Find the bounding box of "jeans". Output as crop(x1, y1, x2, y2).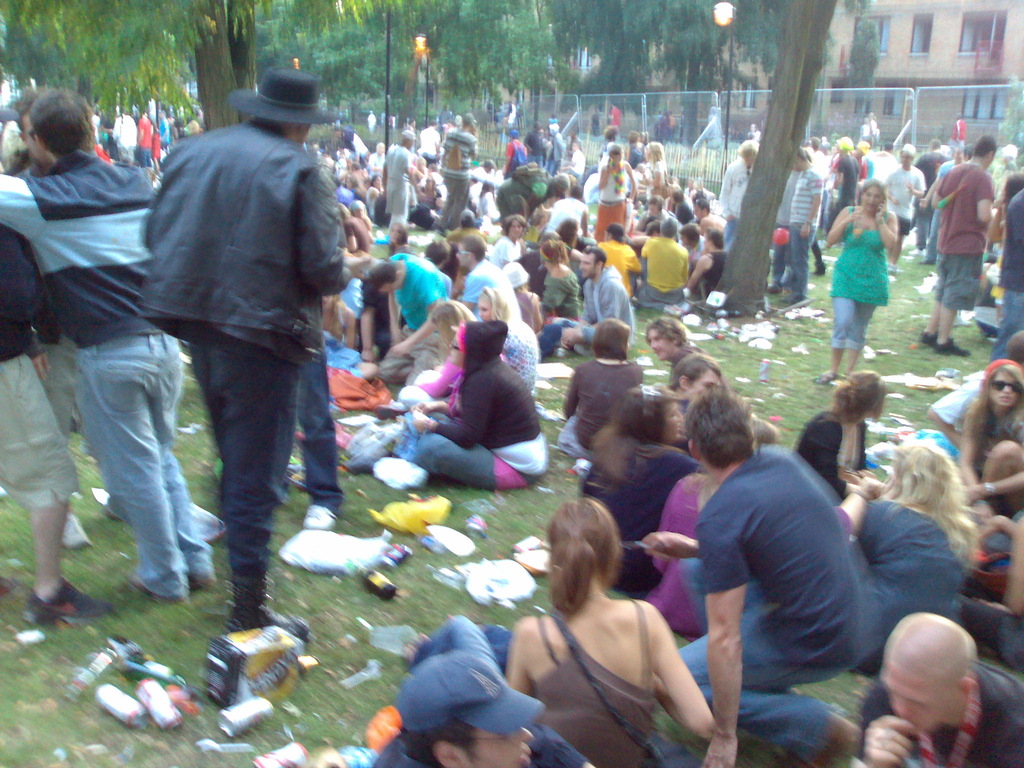
crop(51, 351, 201, 615).
